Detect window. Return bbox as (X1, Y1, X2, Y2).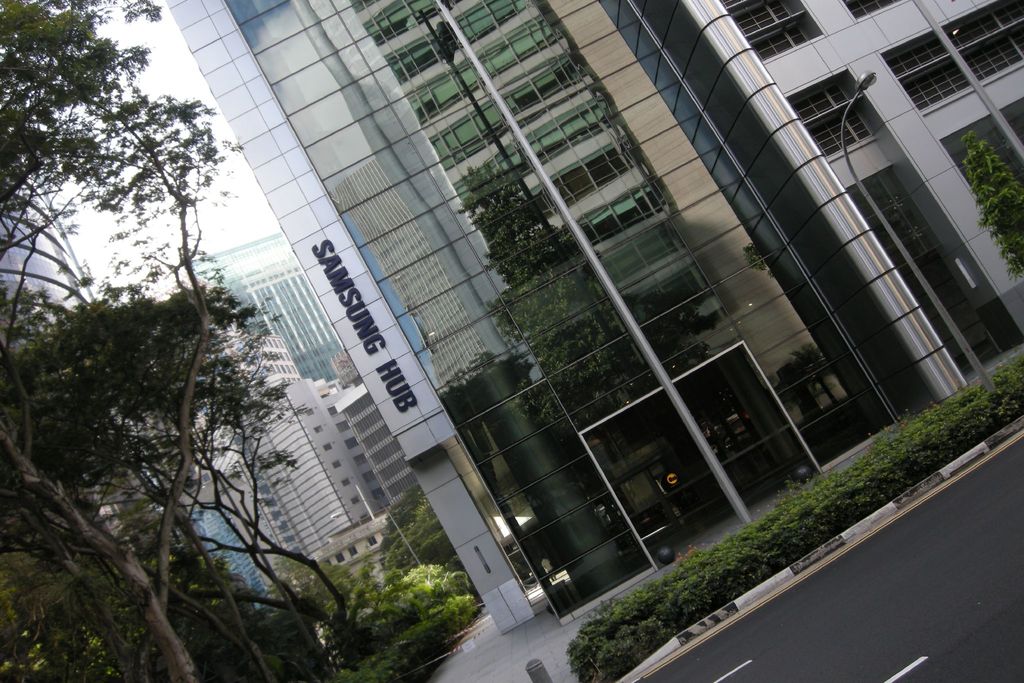
(541, 131, 645, 208).
